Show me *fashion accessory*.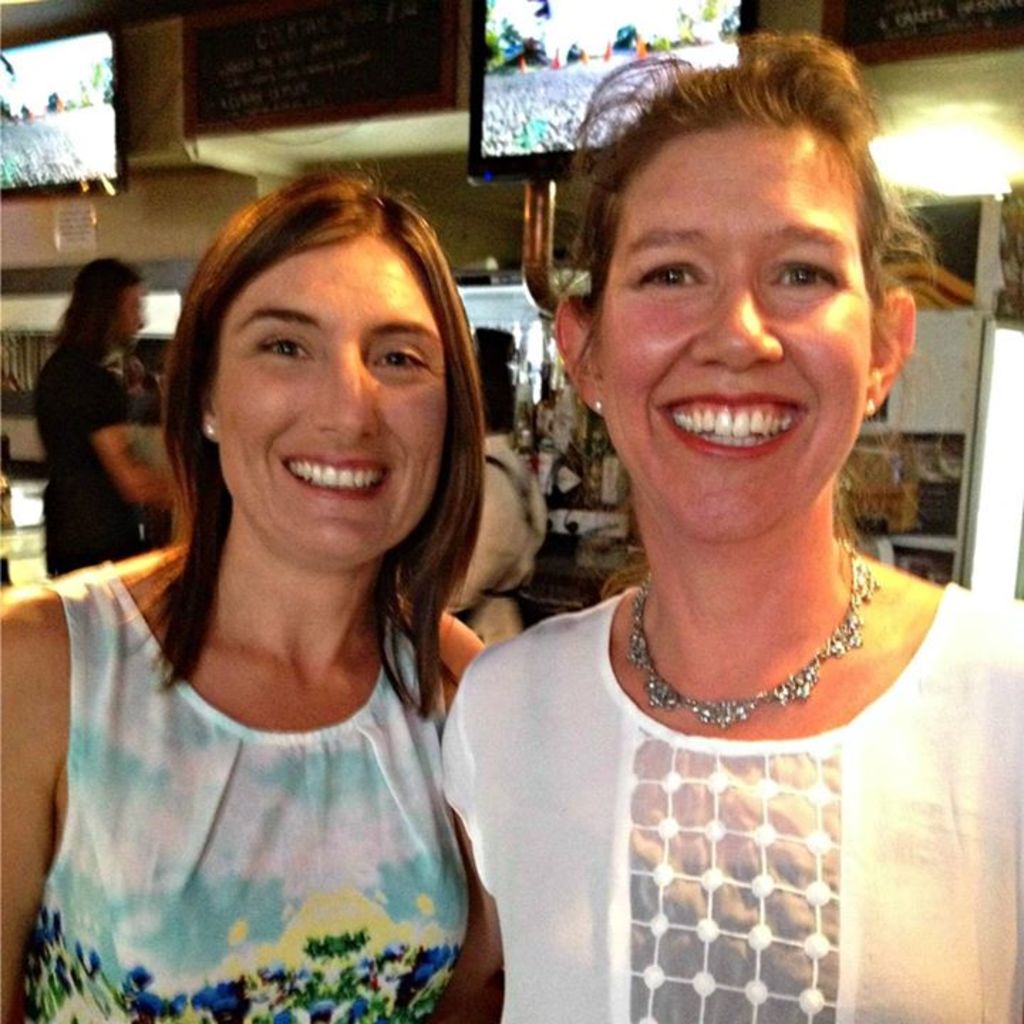
*fashion accessory* is here: {"x1": 624, "y1": 533, "x2": 882, "y2": 727}.
